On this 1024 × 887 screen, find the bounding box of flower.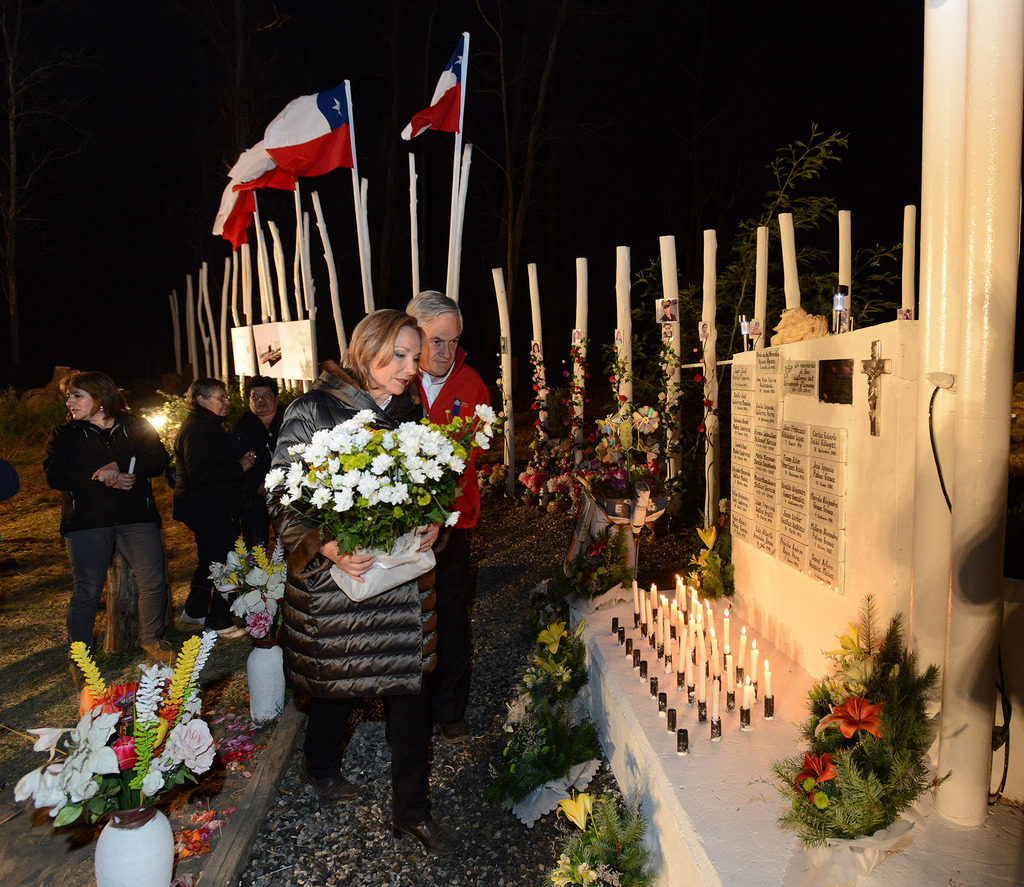
Bounding box: BBox(717, 515, 729, 525).
